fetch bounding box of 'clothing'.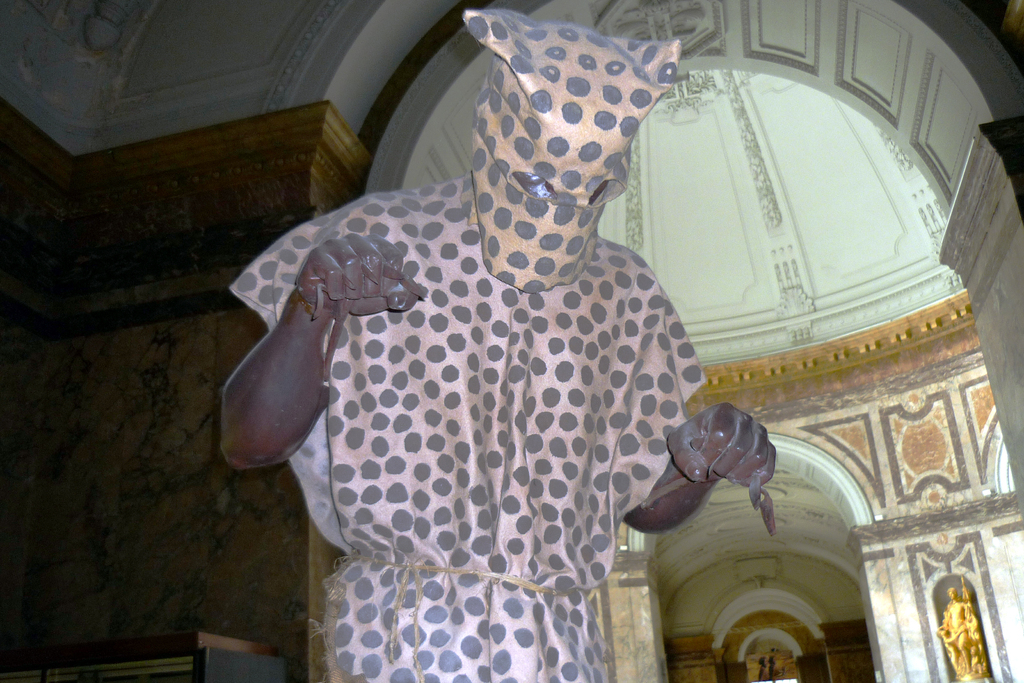
Bbox: rect(234, 85, 732, 657).
